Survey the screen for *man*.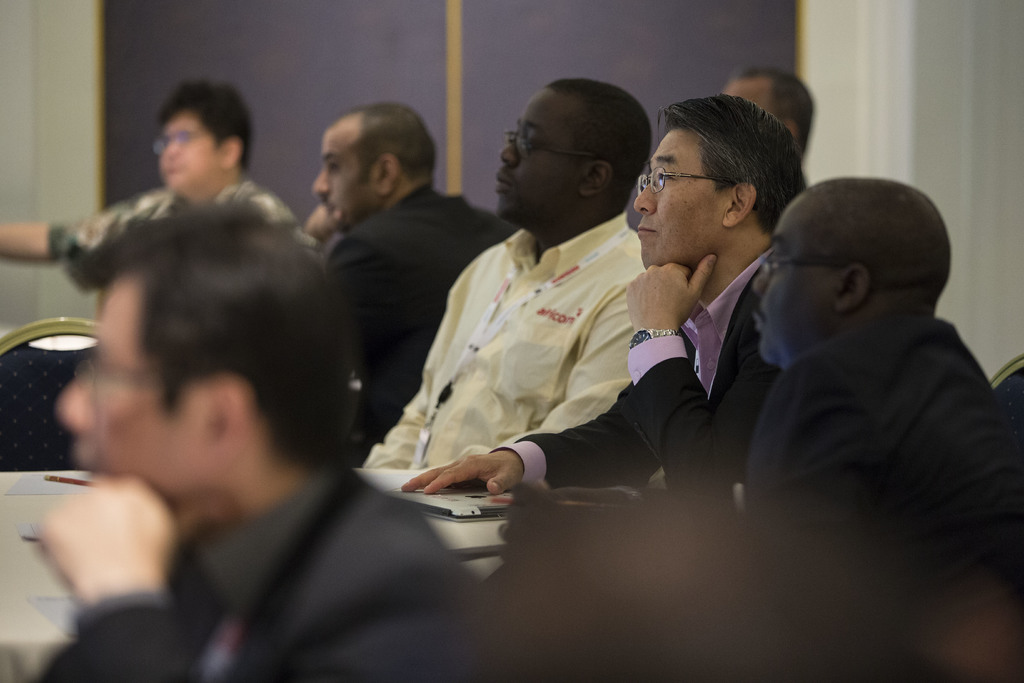
Survey found: <bbox>544, 181, 1023, 682</bbox>.
